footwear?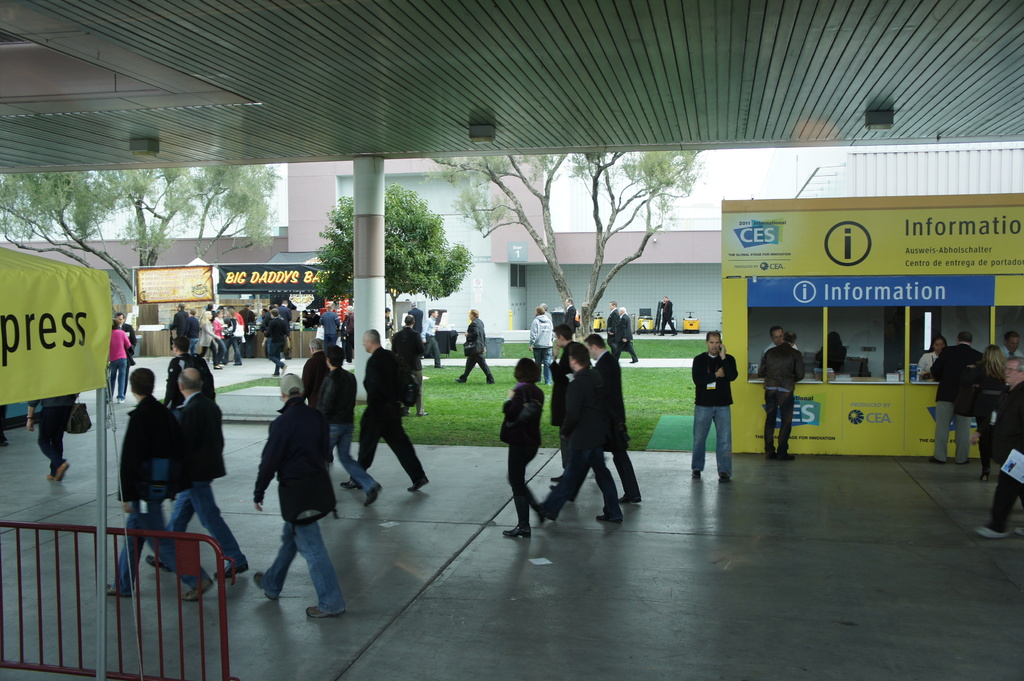
977:526:1007:541
